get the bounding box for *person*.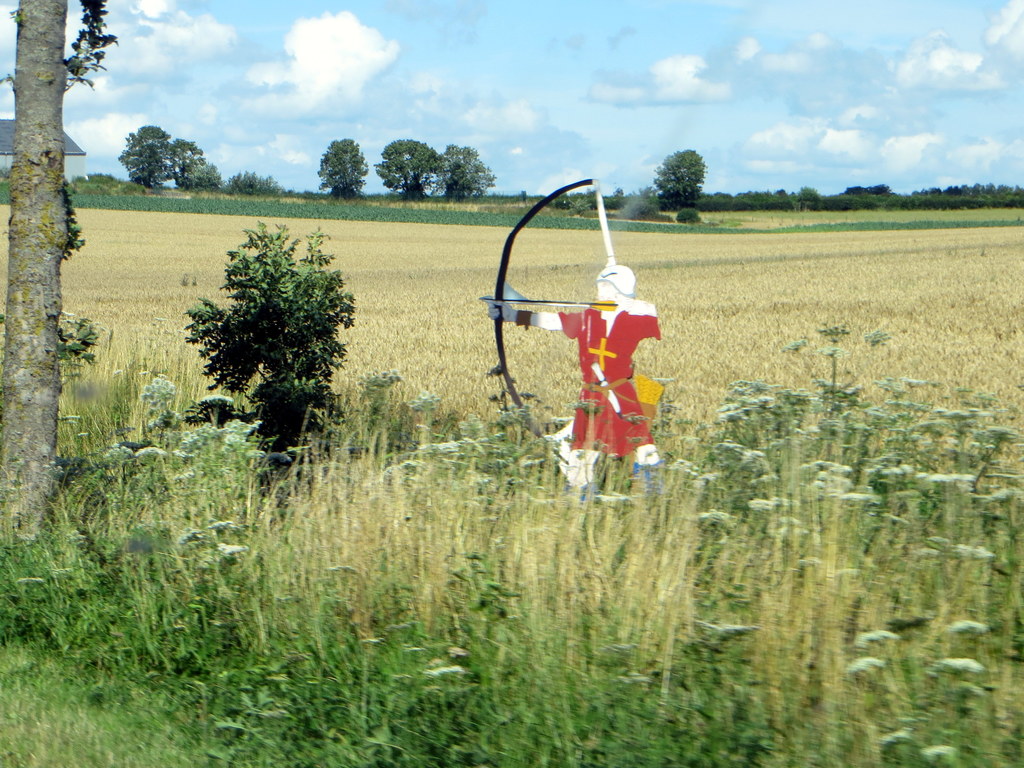
box=[481, 256, 665, 513].
